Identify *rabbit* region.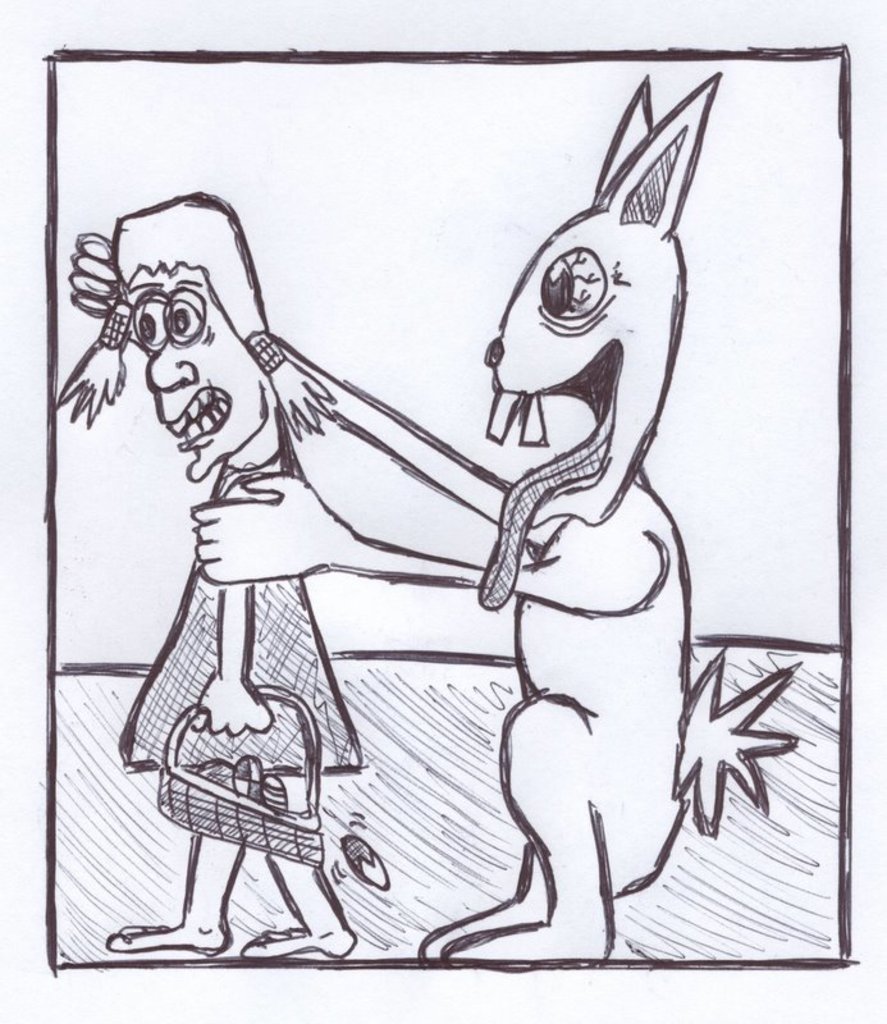
Region: bbox(178, 72, 809, 965).
